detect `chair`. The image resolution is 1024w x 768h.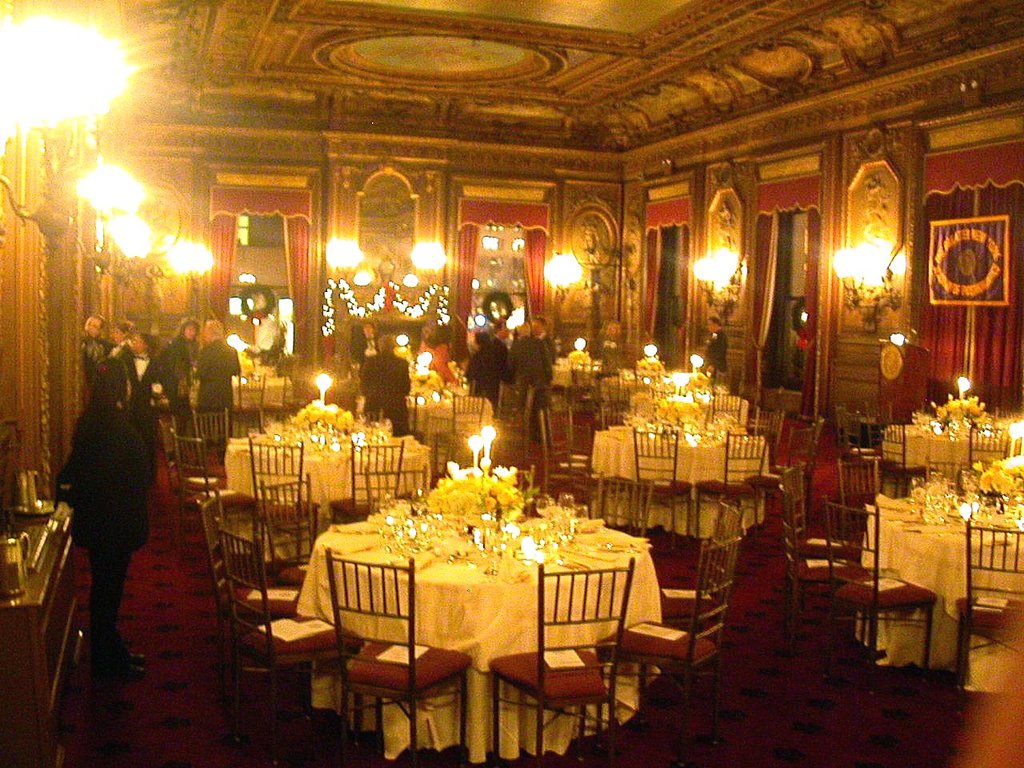
BBox(221, 523, 350, 759).
